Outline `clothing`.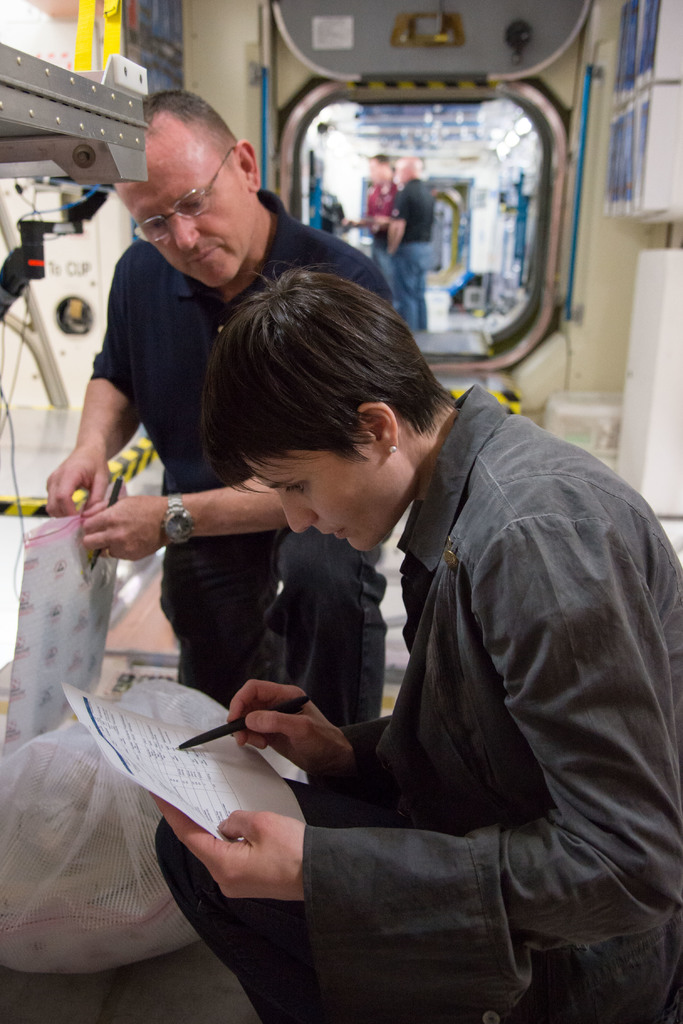
Outline: [left=306, top=342, right=682, bottom=999].
